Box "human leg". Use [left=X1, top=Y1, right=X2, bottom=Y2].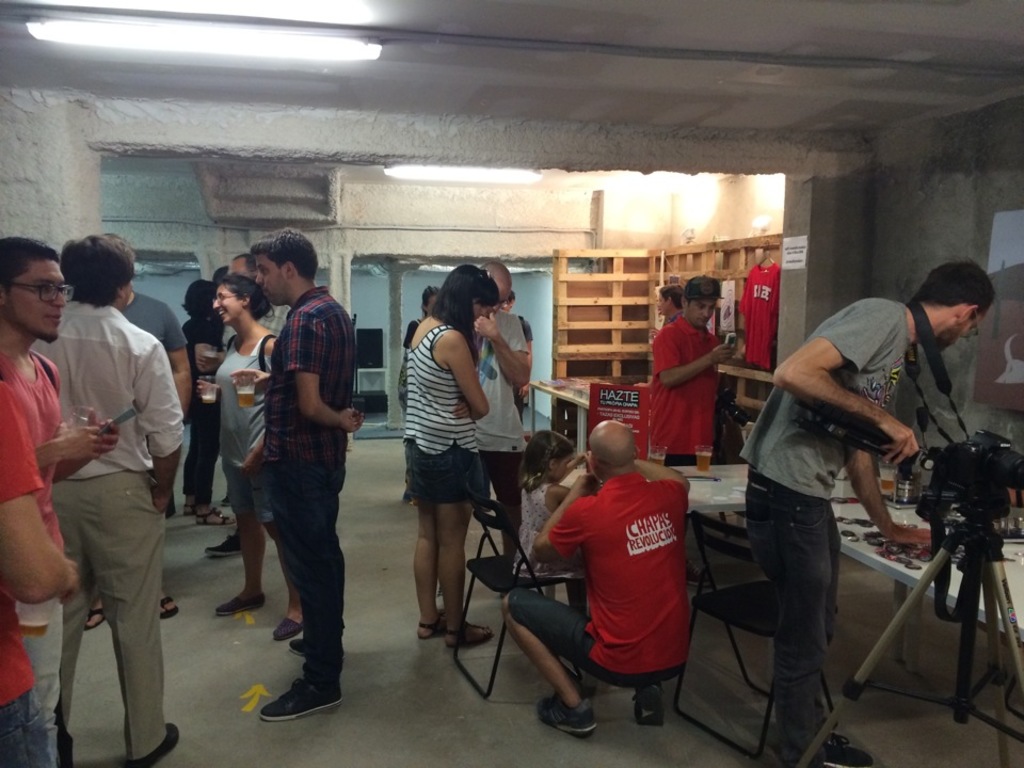
[left=0, top=693, right=33, bottom=767].
